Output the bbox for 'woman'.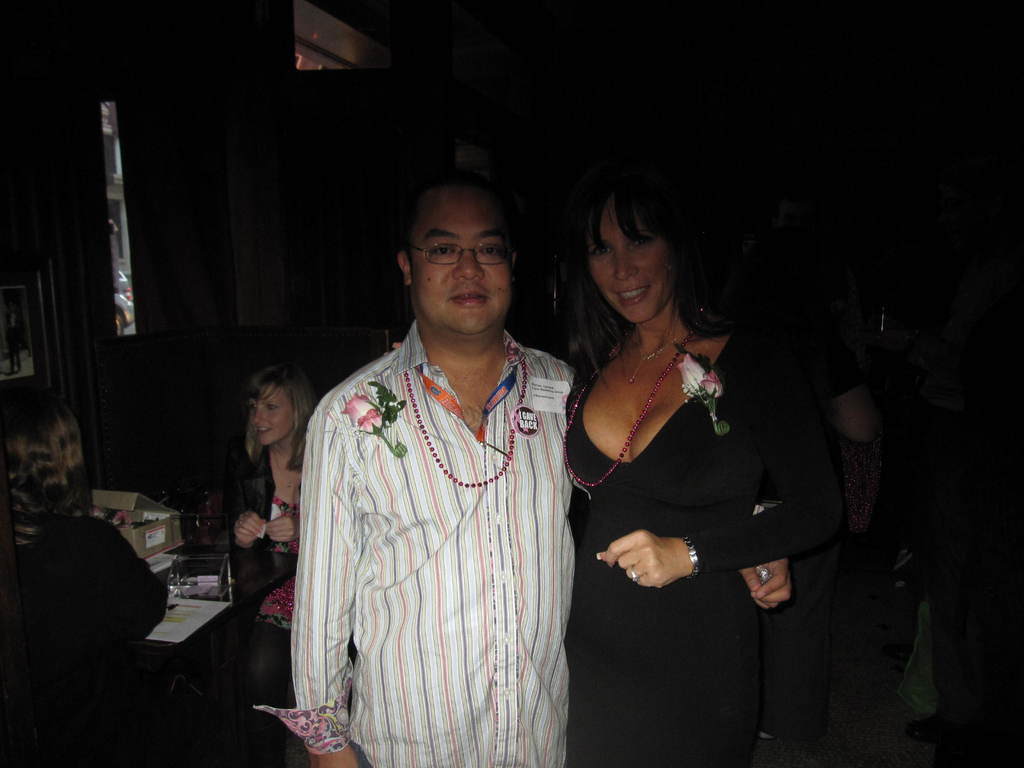
crop(0, 383, 175, 767).
